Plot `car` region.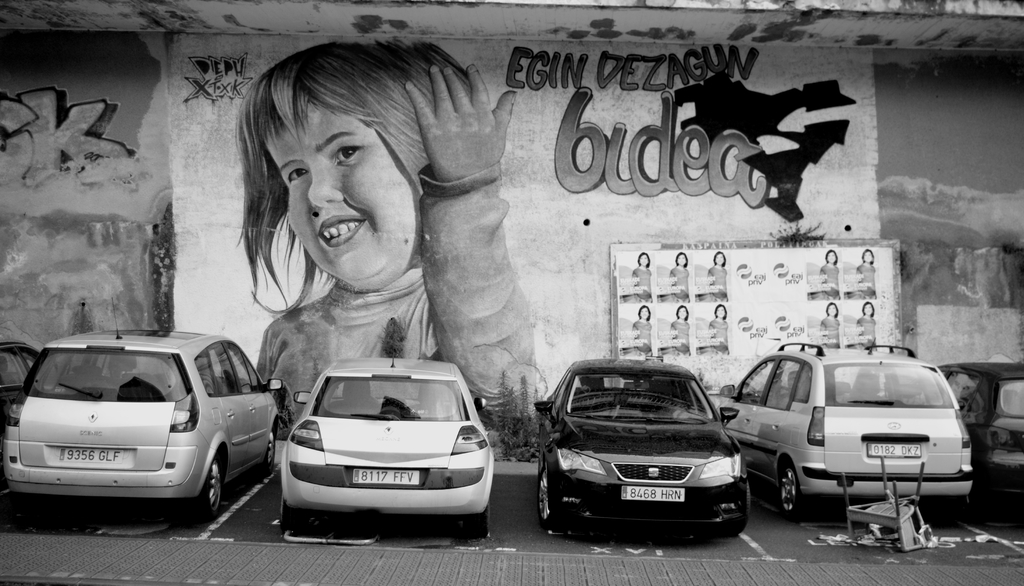
Plotted at region(713, 338, 970, 524).
